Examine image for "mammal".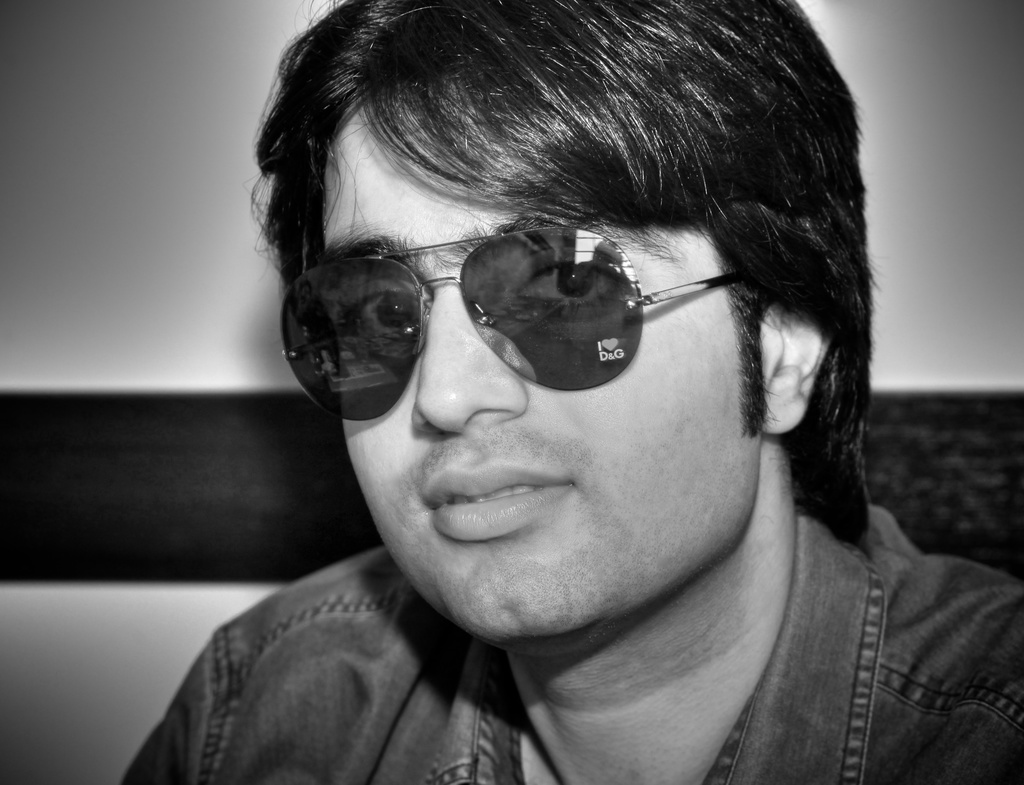
Examination result: (left=120, top=0, right=1023, bottom=784).
